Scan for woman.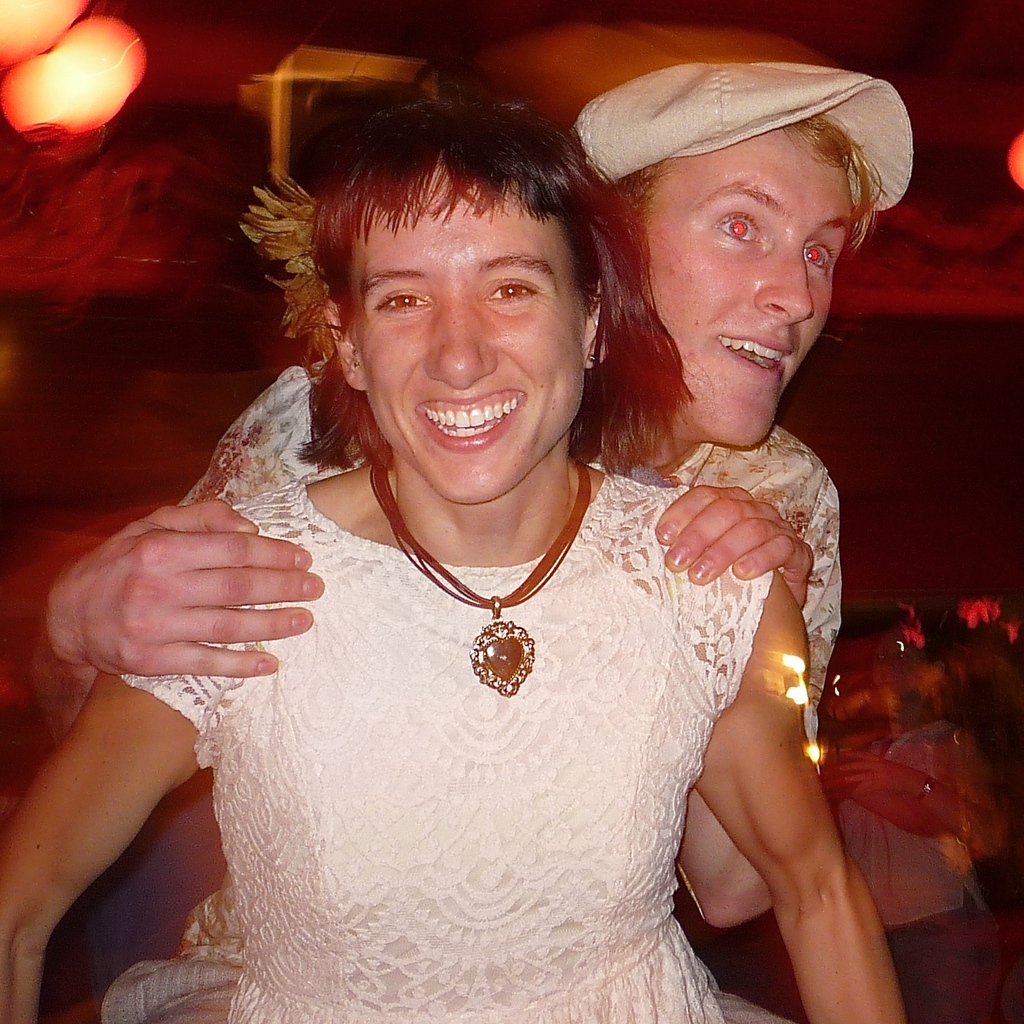
Scan result: box=[0, 72, 906, 1023].
